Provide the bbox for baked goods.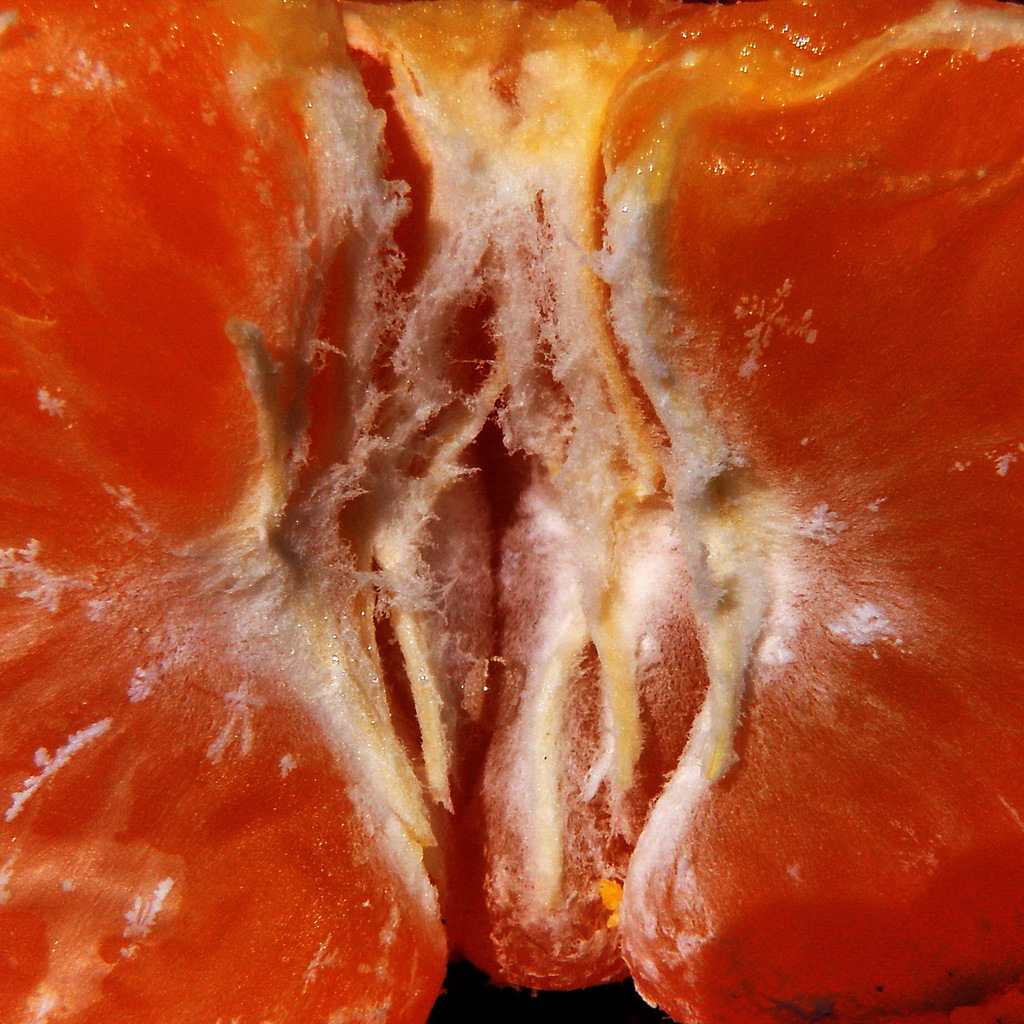
<box>0,0,1023,1017</box>.
